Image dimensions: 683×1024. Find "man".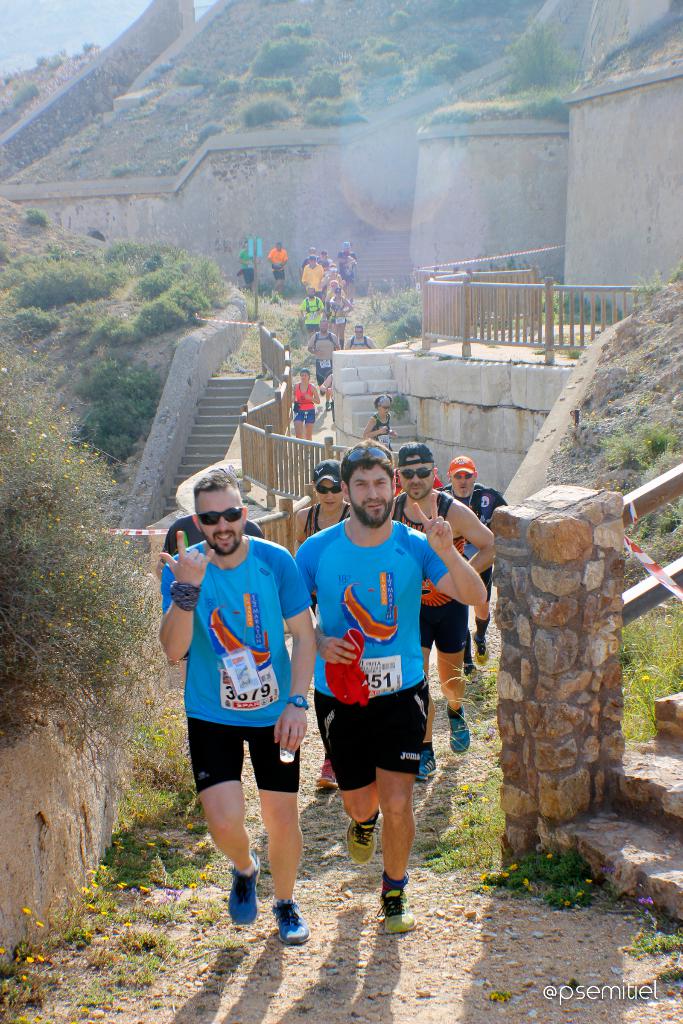
[x1=157, y1=463, x2=325, y2=941].
